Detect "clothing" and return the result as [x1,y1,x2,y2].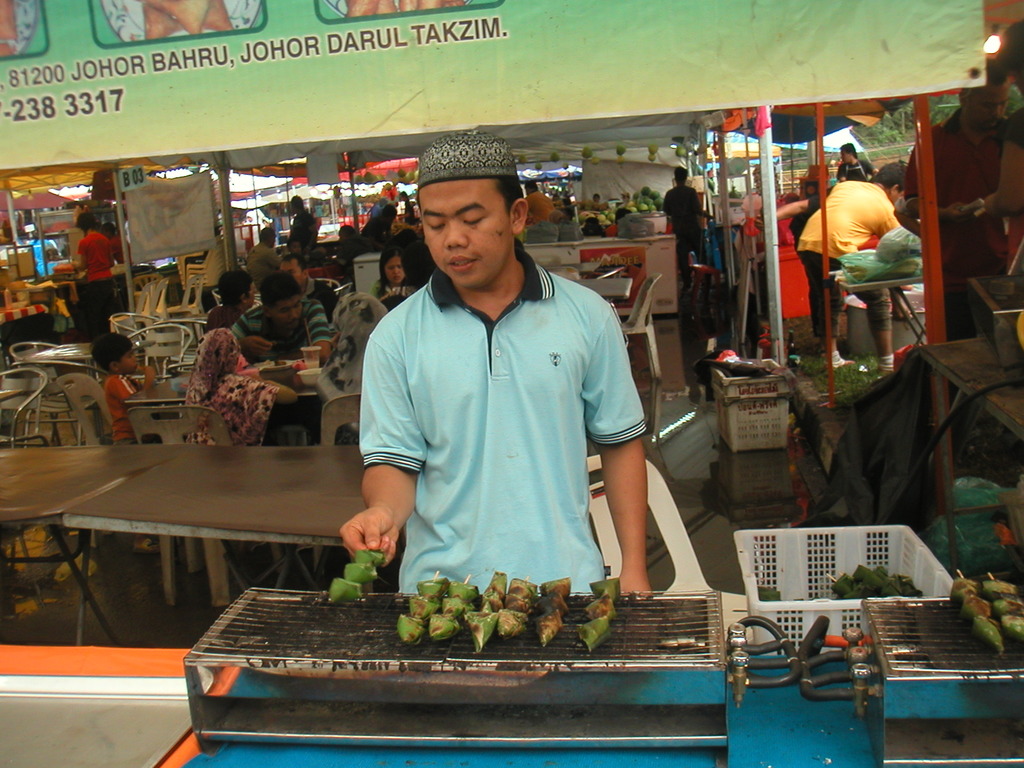
[659,178,705,269].
